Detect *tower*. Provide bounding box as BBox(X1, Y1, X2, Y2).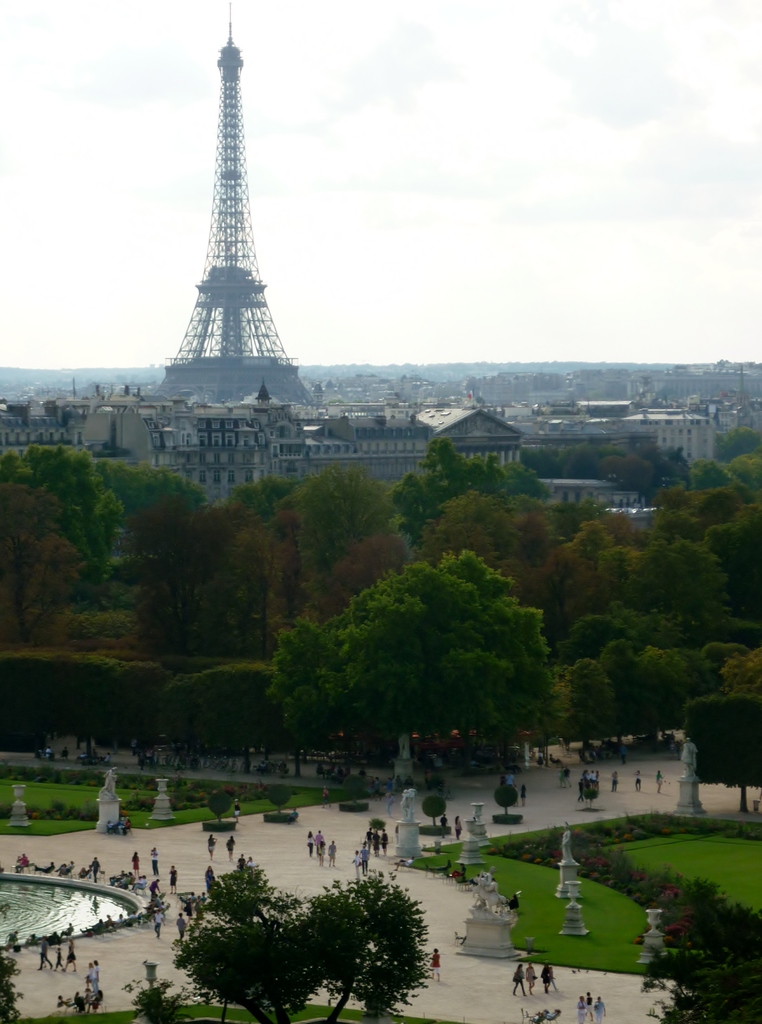
BBox(140, 10, 318, 429).
